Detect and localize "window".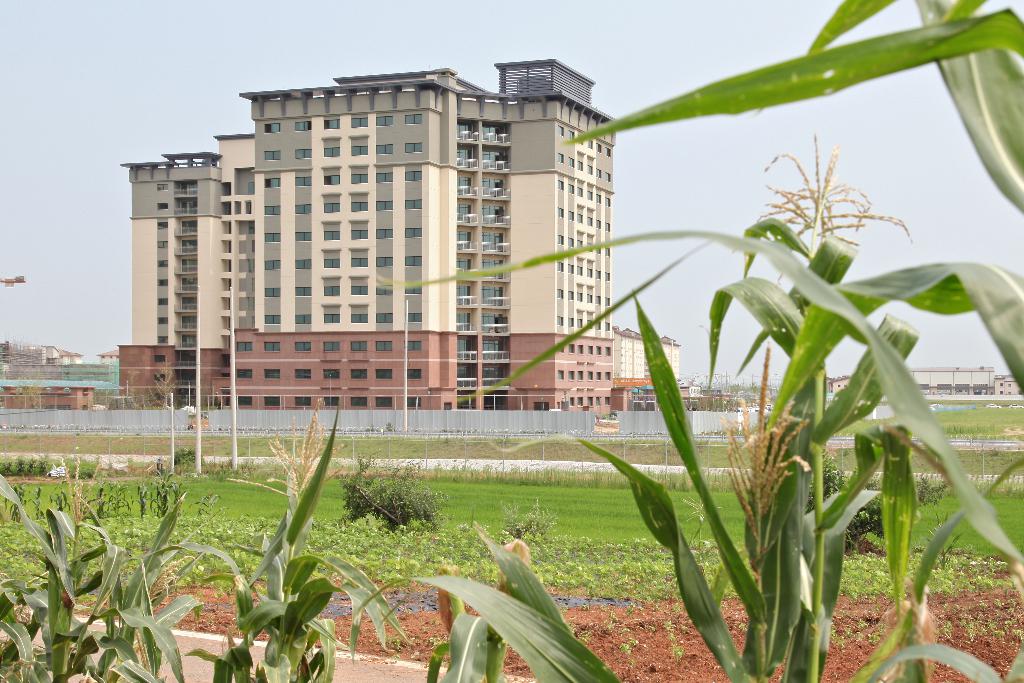
Localized at 601,297,611,306.
